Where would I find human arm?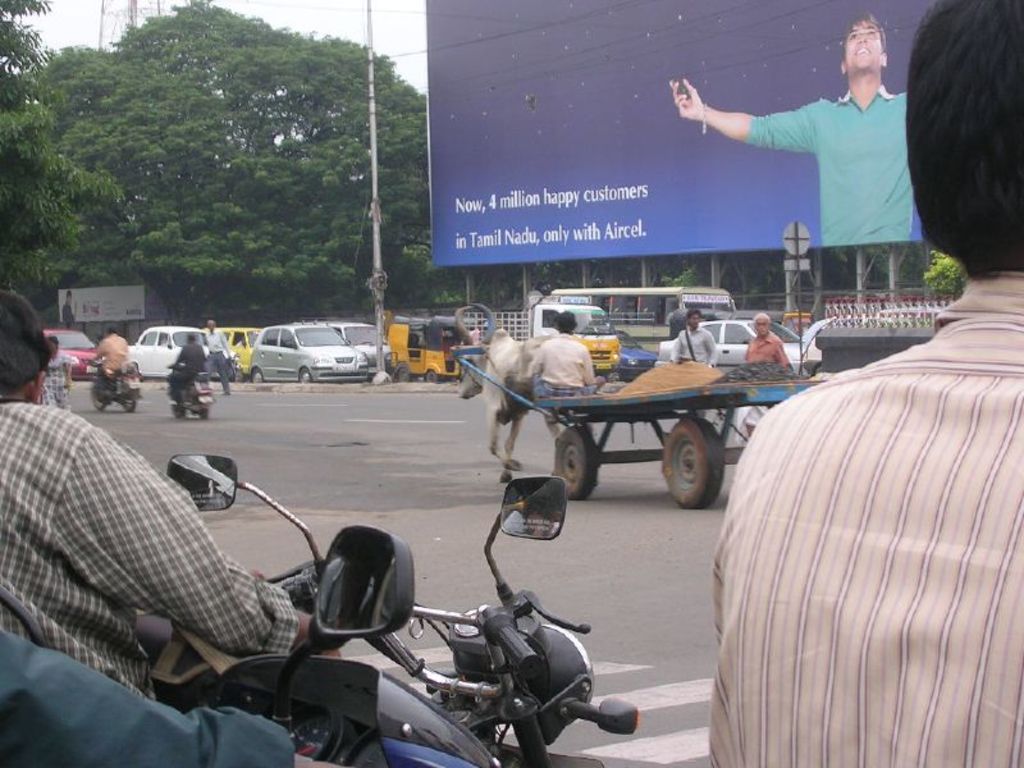
At (700, 329, 731, 370).
